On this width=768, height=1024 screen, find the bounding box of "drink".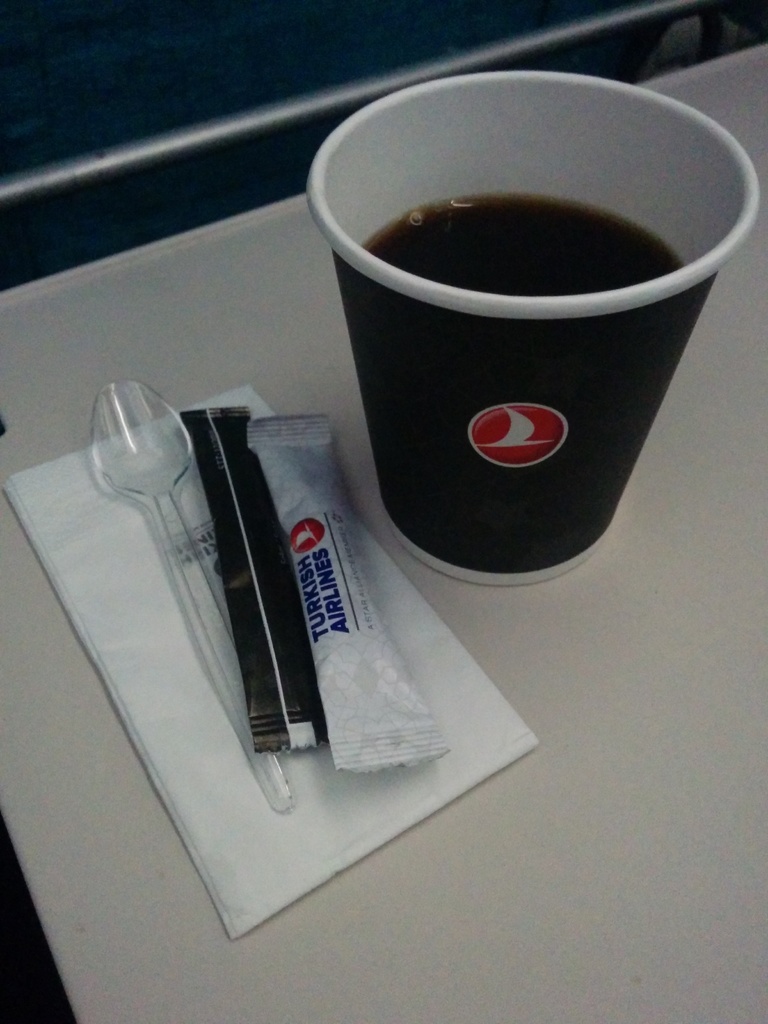
Bounding box: (left=327, top=57, right=759, bottom=602).
